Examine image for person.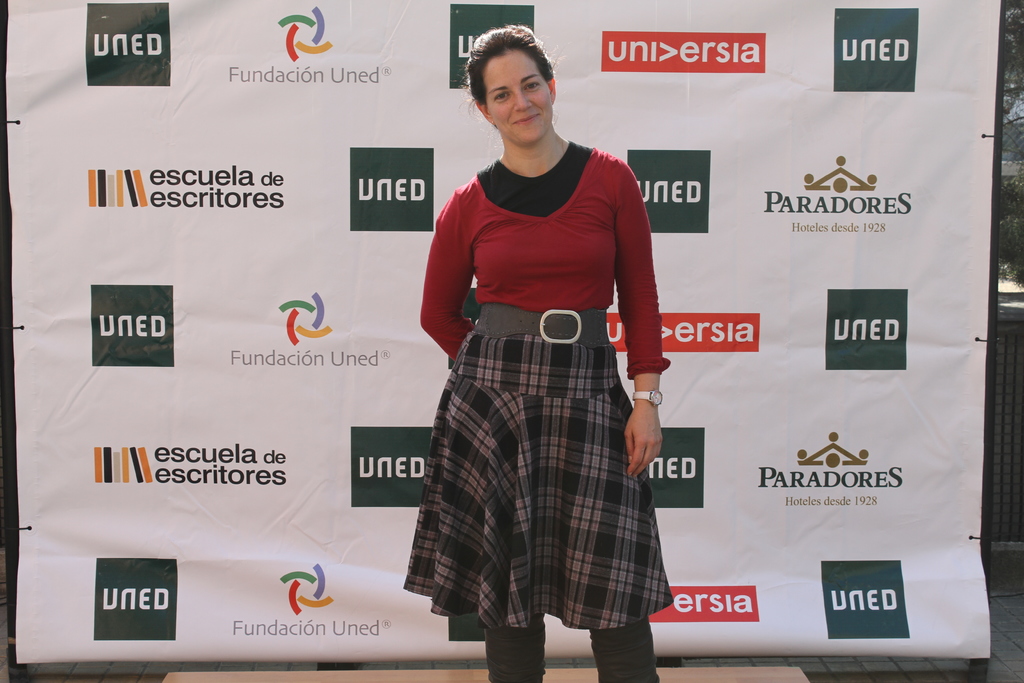
Examination result: 404:29:688:682.
